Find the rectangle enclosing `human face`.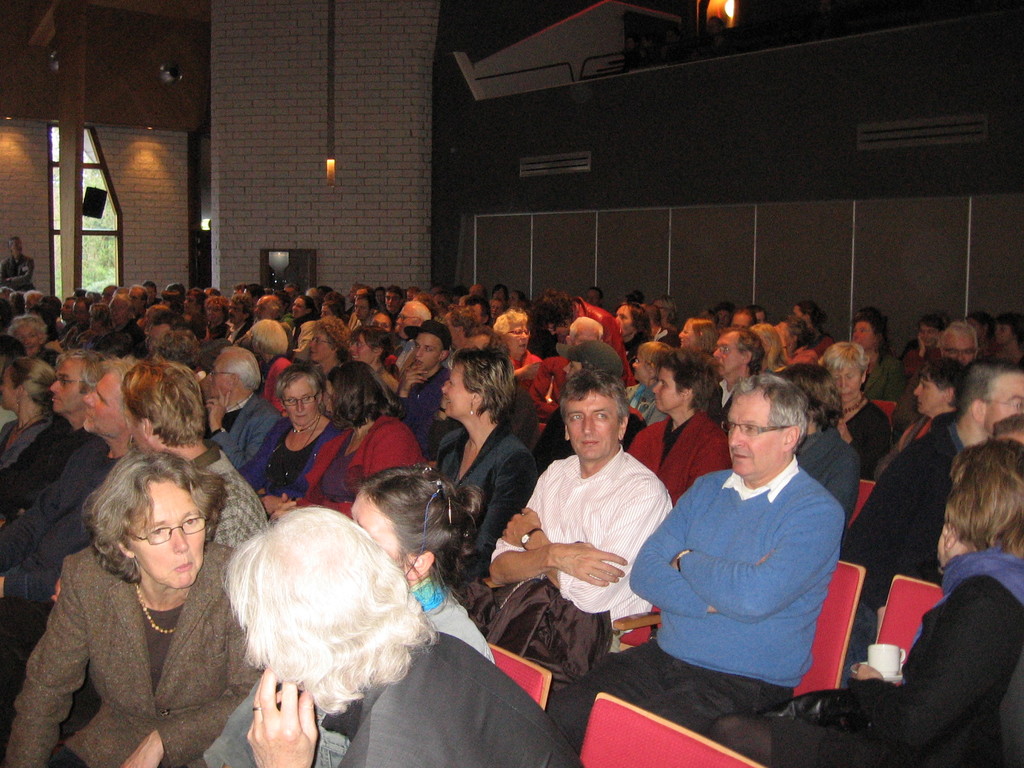
bbox(729, 393, 779, 482).
